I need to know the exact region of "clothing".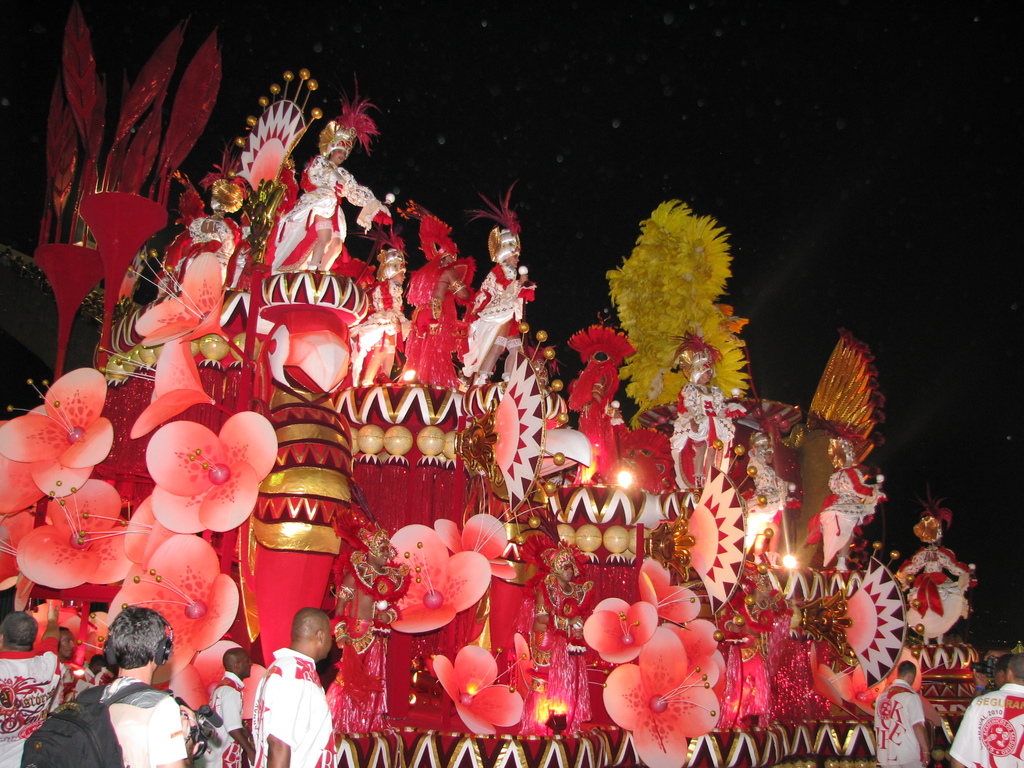
Region: locate(668, 381, 740, 491).
